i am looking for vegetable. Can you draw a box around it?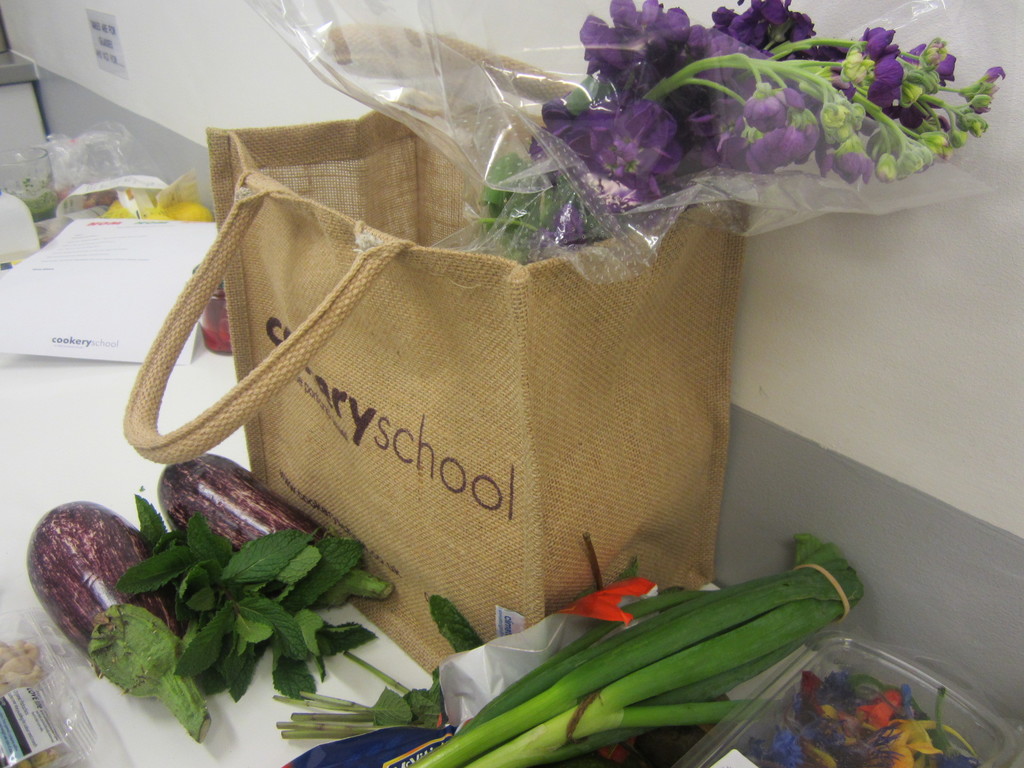
Sure, the bounding box is crop(159, 447, 399, 610).
